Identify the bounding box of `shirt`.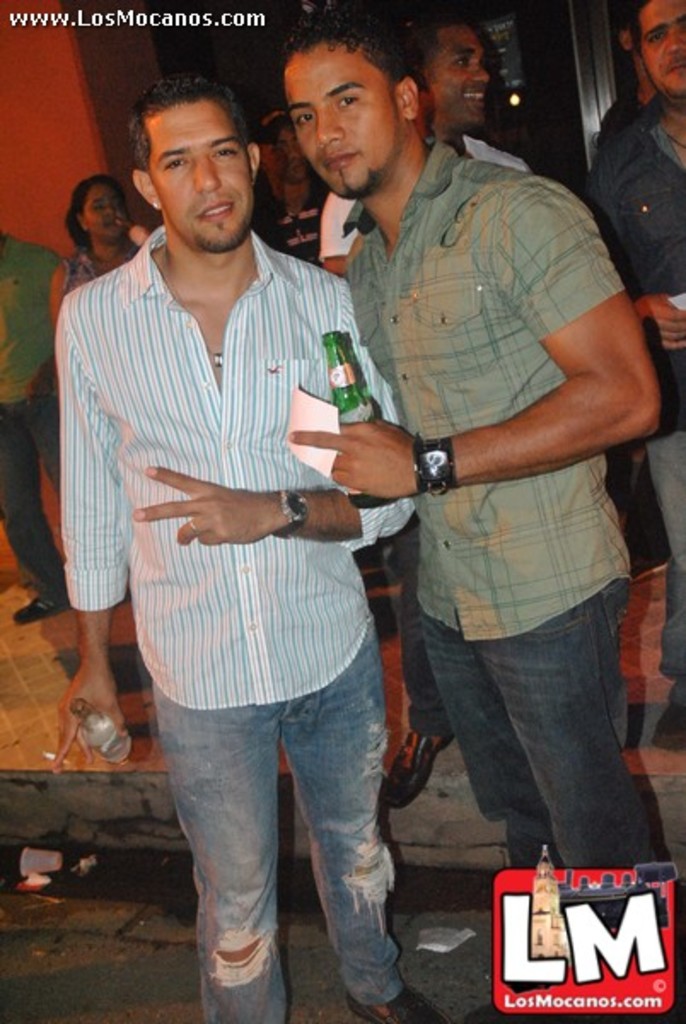
detection(55, 205, 360, 683).
